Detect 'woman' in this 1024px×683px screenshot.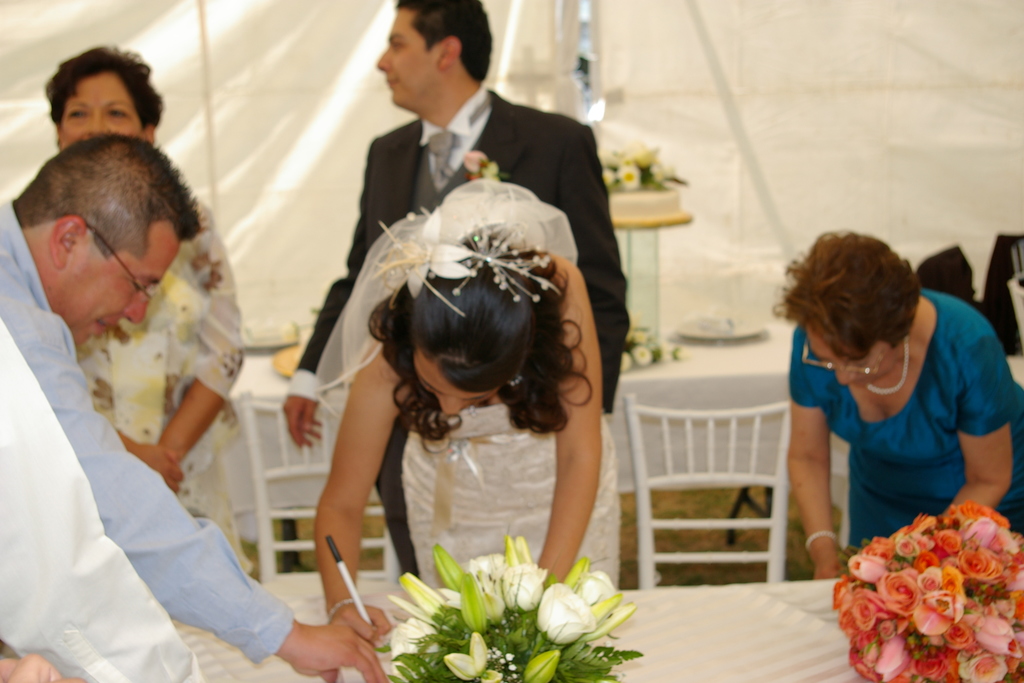
Detection: left=787, top=223, right=1023, bottom=587.
